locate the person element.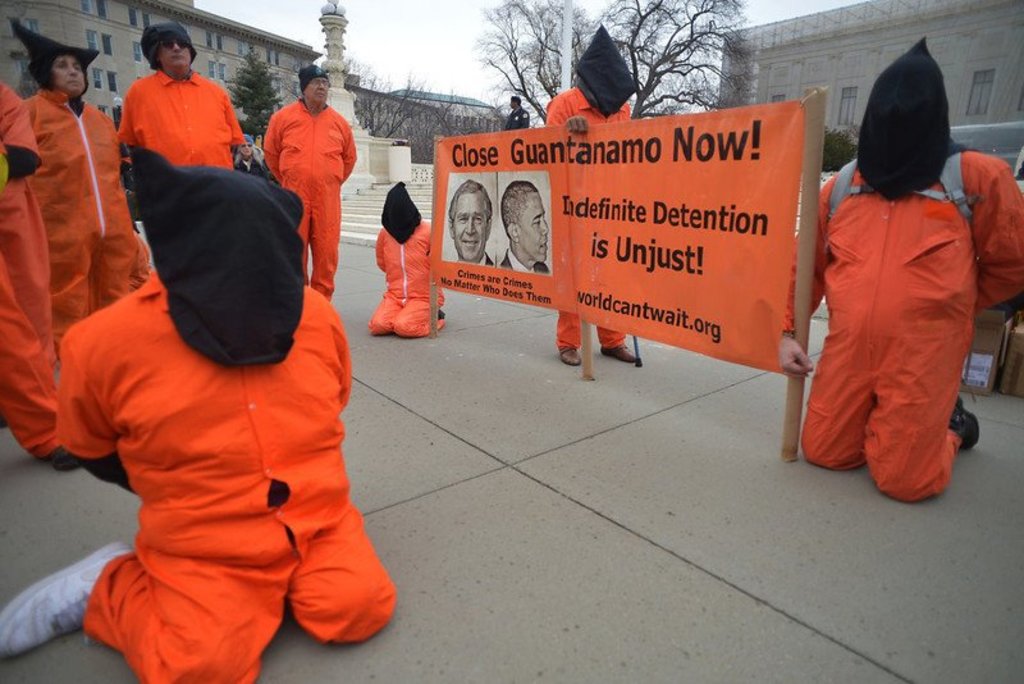
Element bbox: [799,44,991,526].
